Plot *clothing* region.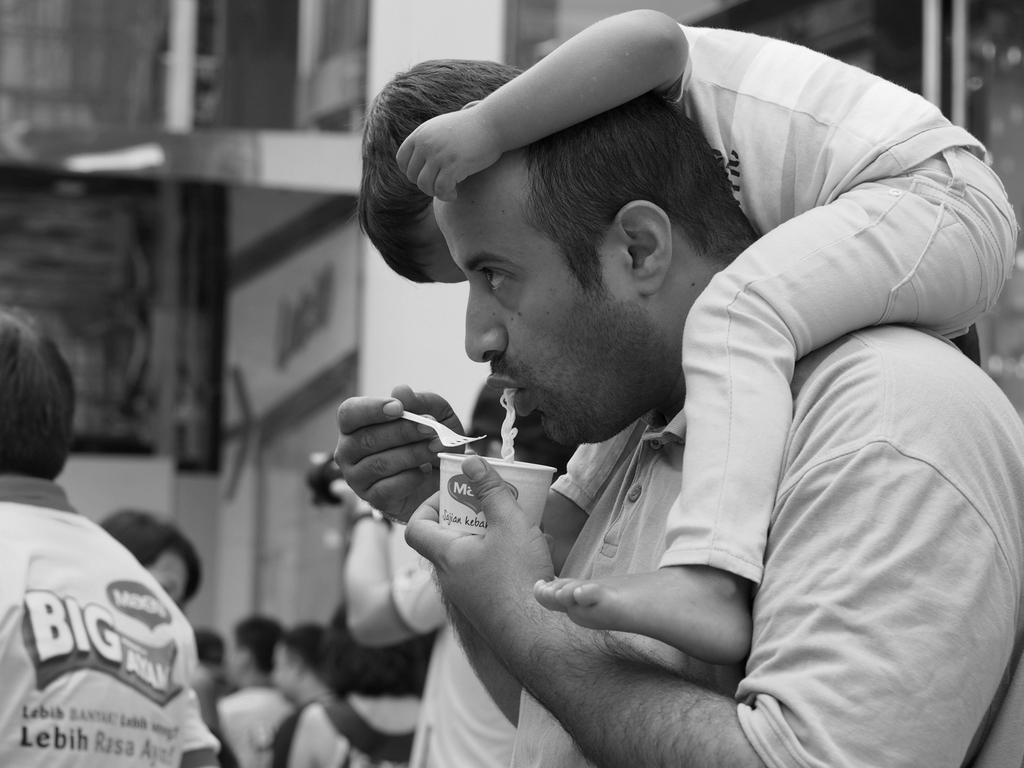
Plotted at {"left": 212, "top": 685, "right": 298, "bottom": 767}.
